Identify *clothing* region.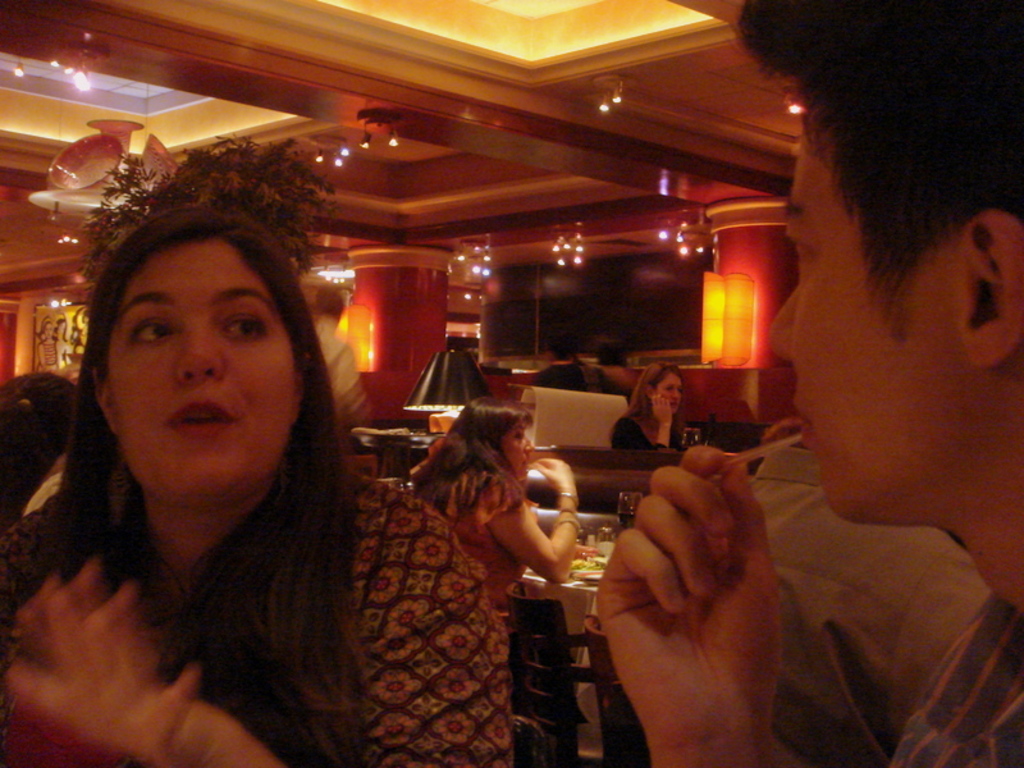
Region: 0/471/518/767.
